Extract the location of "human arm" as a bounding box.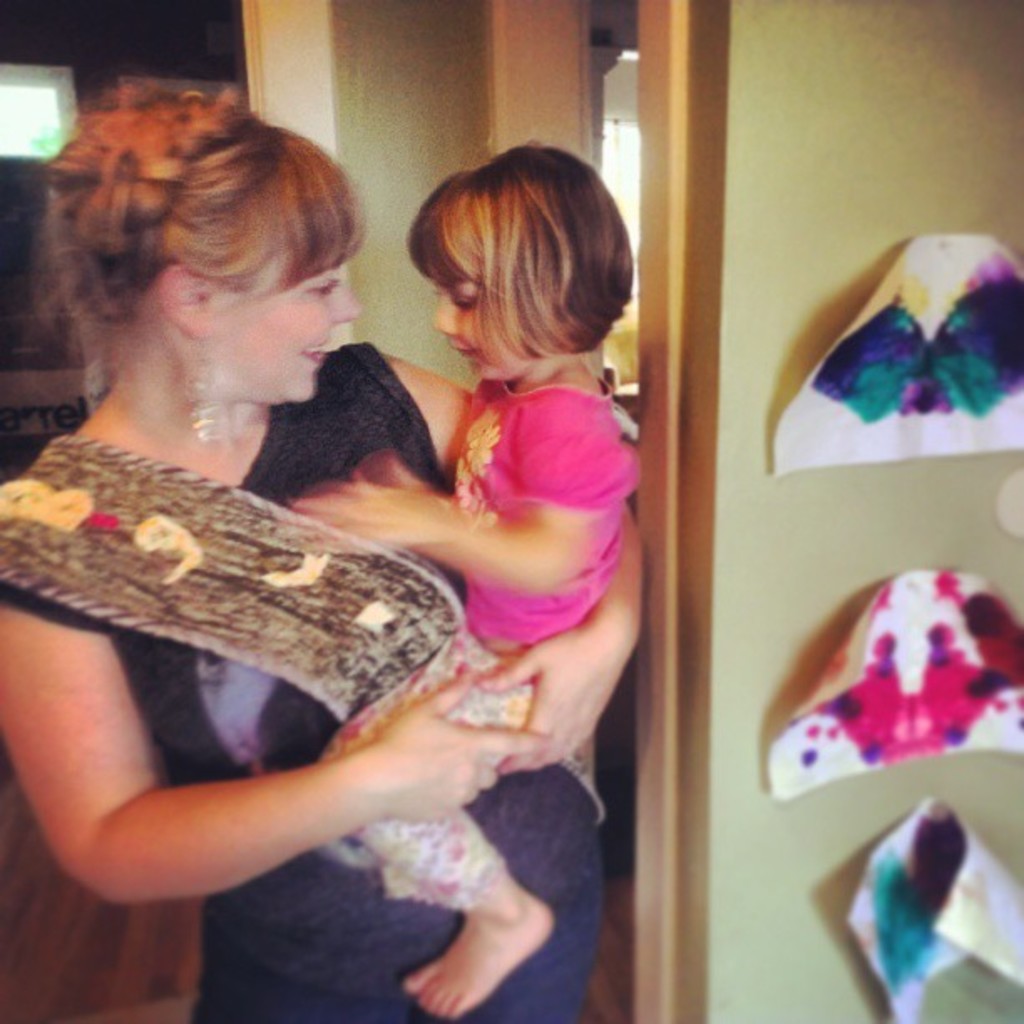
box(286, 395, 637, 602).
